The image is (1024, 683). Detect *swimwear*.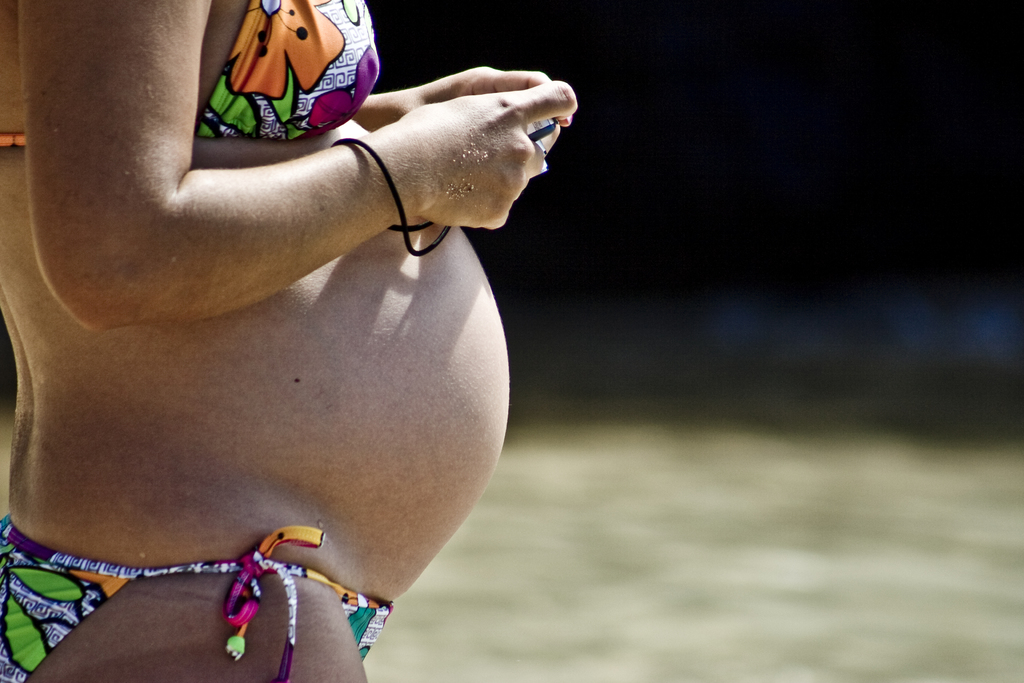
Detection: [x1=1, y1=0, x2=382, y2=150].
